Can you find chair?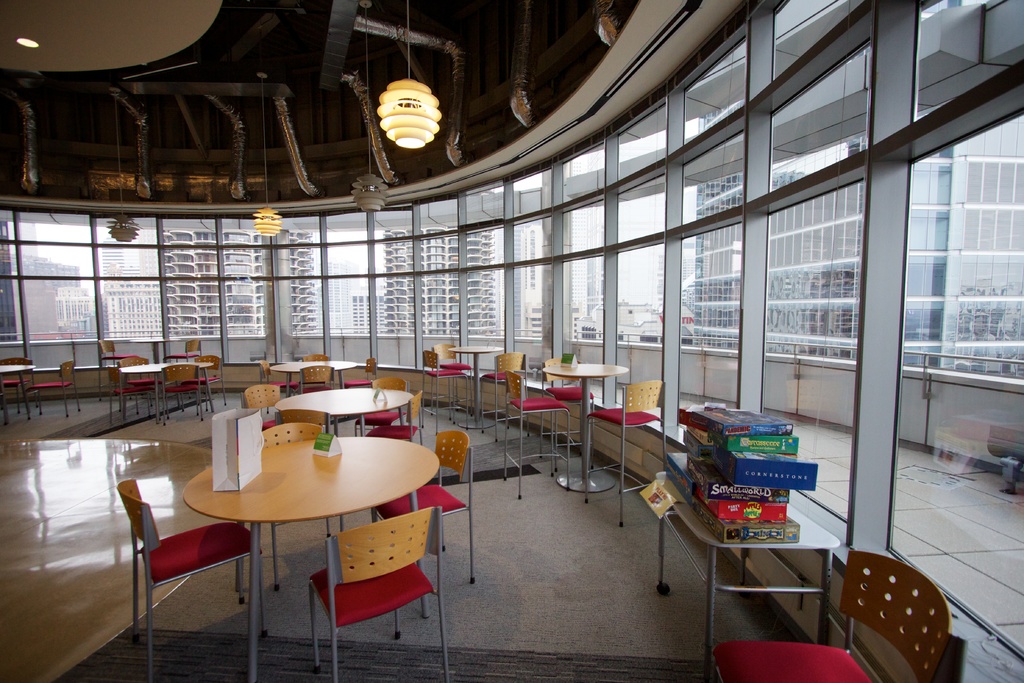
Yes, bounding box: bbox=[585, 373, 669, 529].
